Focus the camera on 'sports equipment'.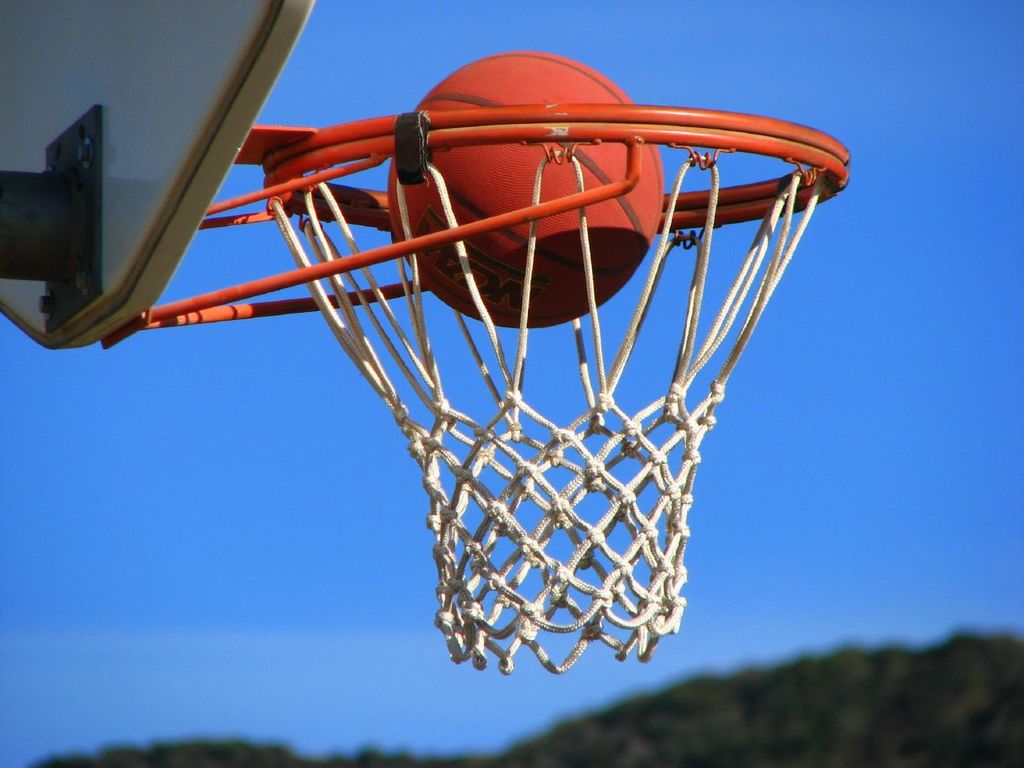
Focus region: [102, 103, 851, 674].
